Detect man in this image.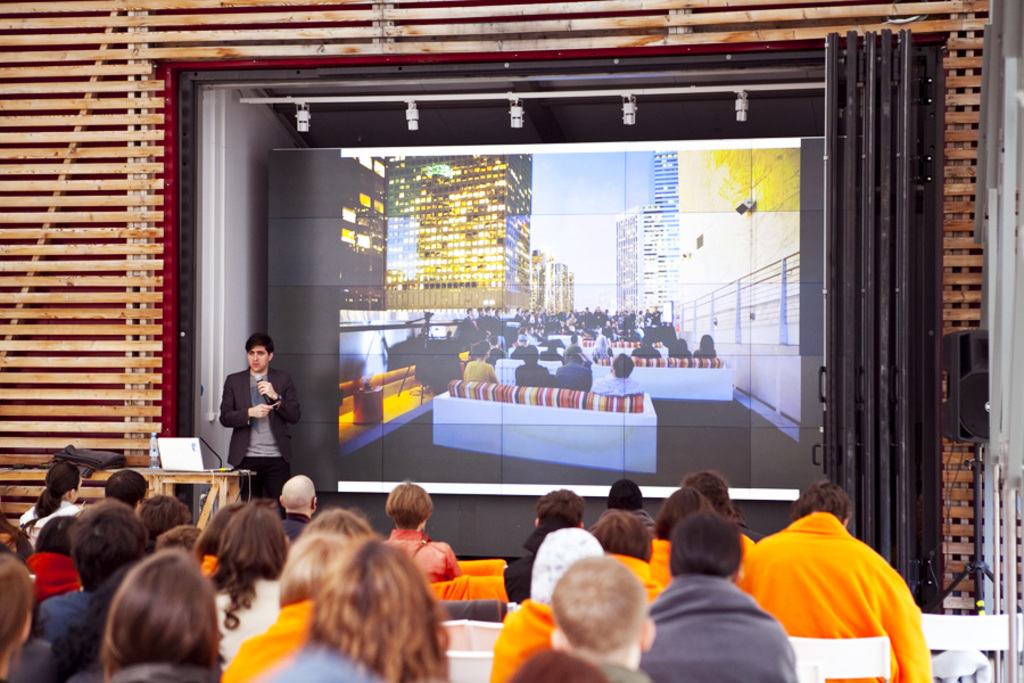
Detection: BBox(513, 342, 552, 384).
